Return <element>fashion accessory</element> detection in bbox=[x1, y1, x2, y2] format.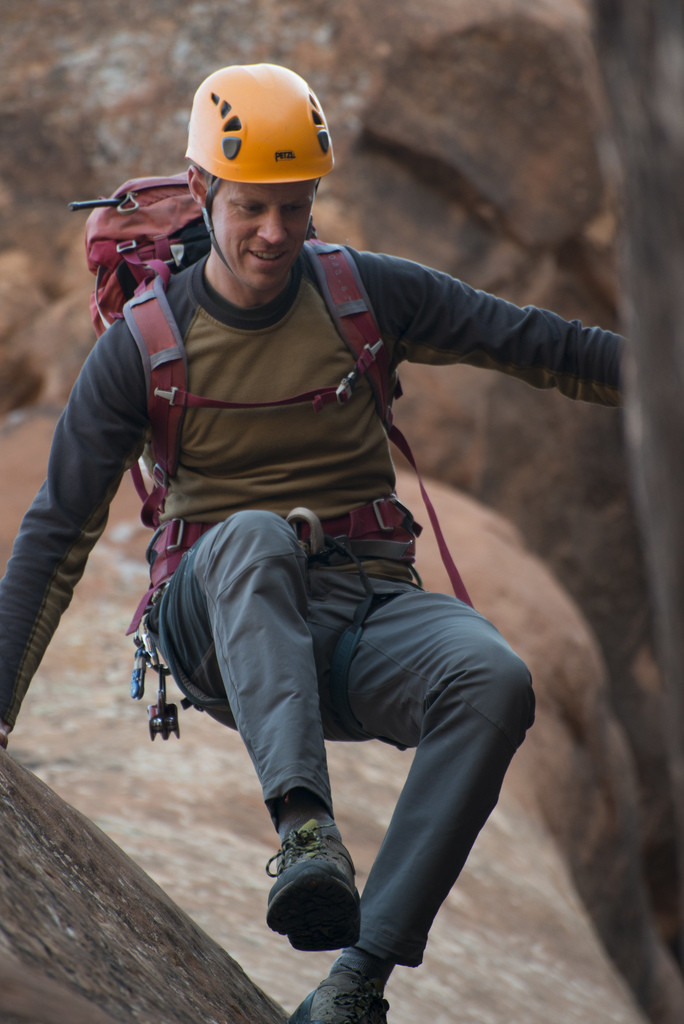
bbox=[248, 827, 369, 956].
